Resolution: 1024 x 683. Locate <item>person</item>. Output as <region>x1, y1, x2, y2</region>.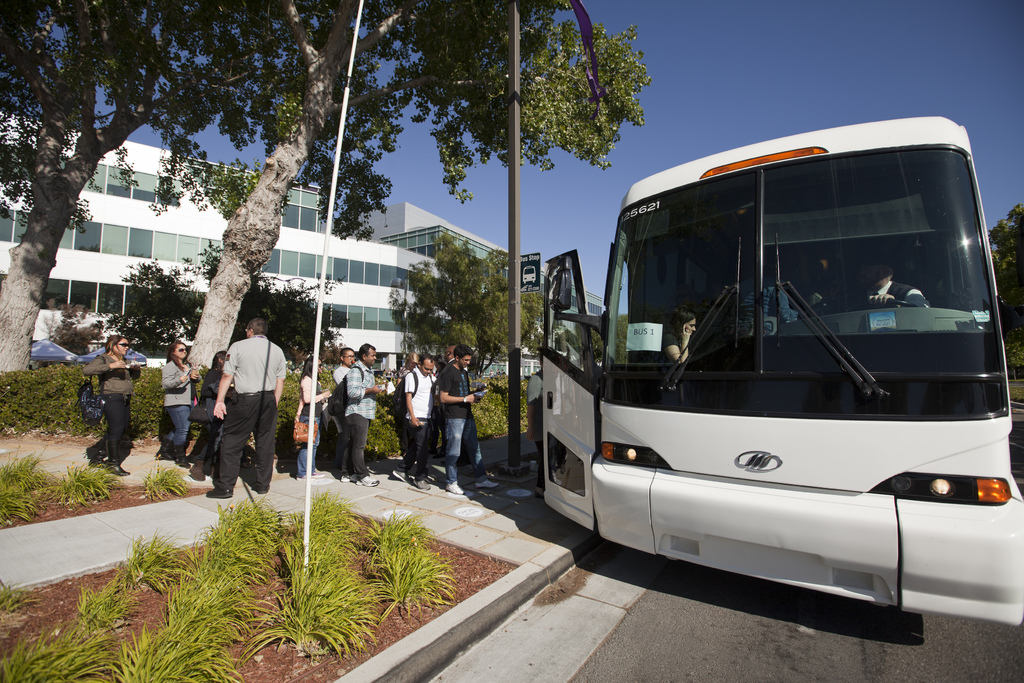
<region>653, 308, 701, 389</region>.
